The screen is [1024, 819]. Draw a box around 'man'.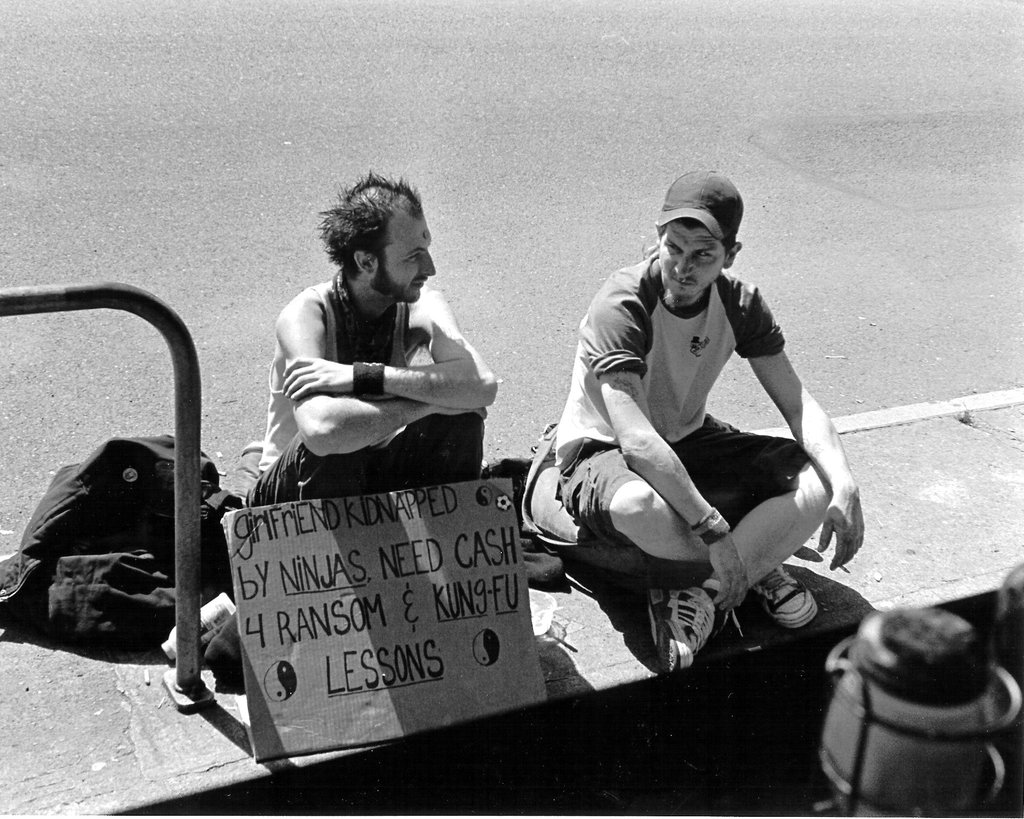
locate(525, 181, 849, 705).
